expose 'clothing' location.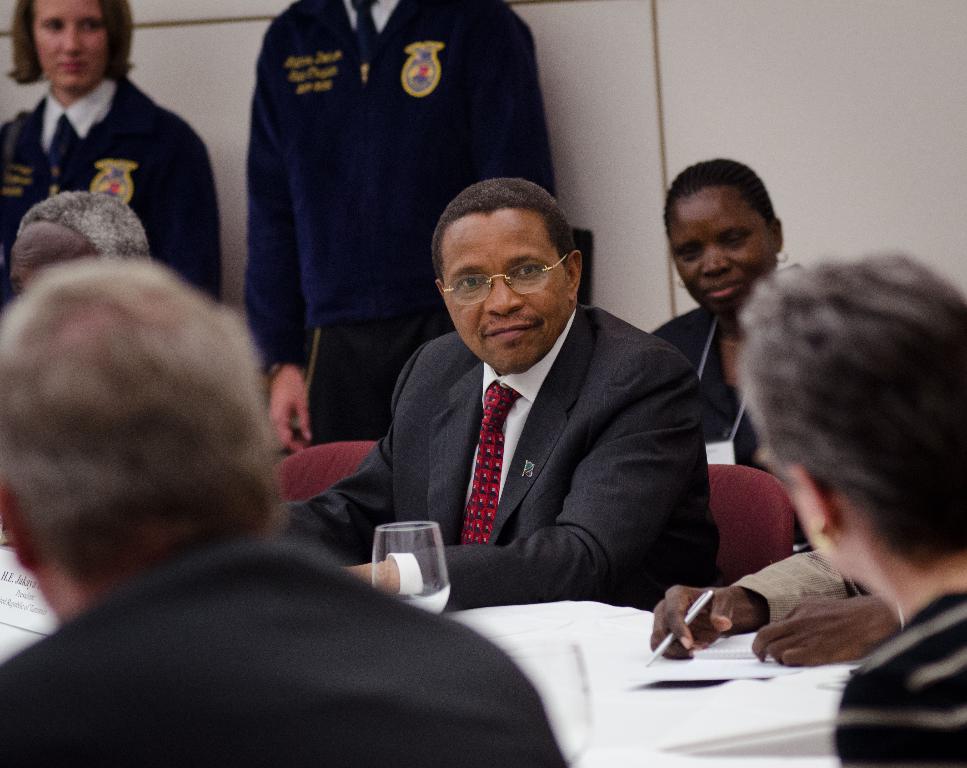
Exposed at bbox=(0, 67, 223, 302).
